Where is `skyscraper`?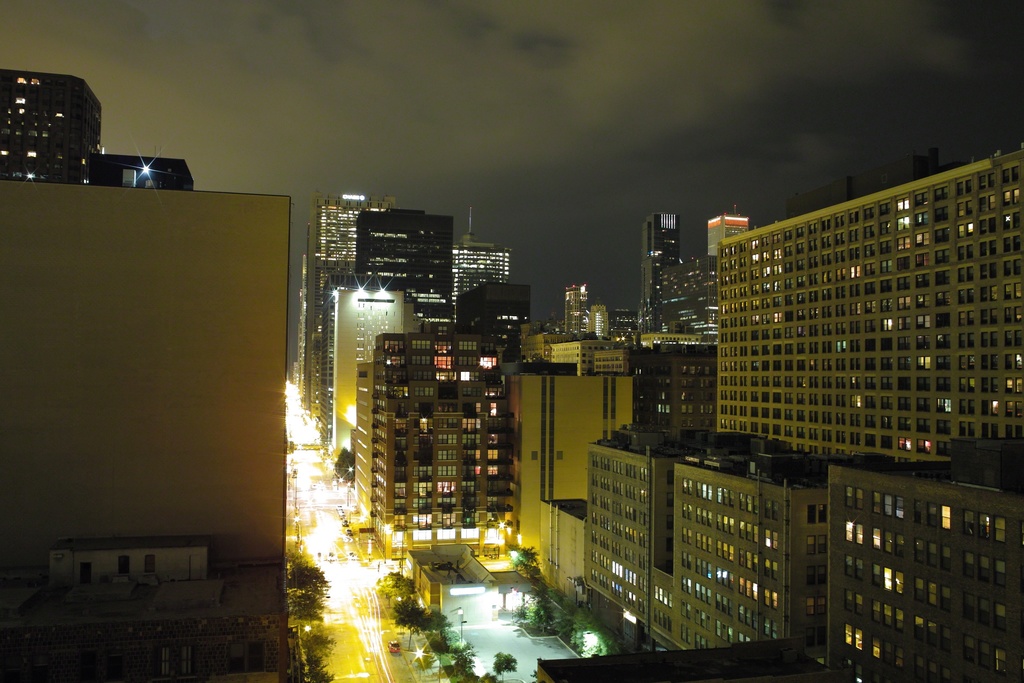
696/197/762/268.
